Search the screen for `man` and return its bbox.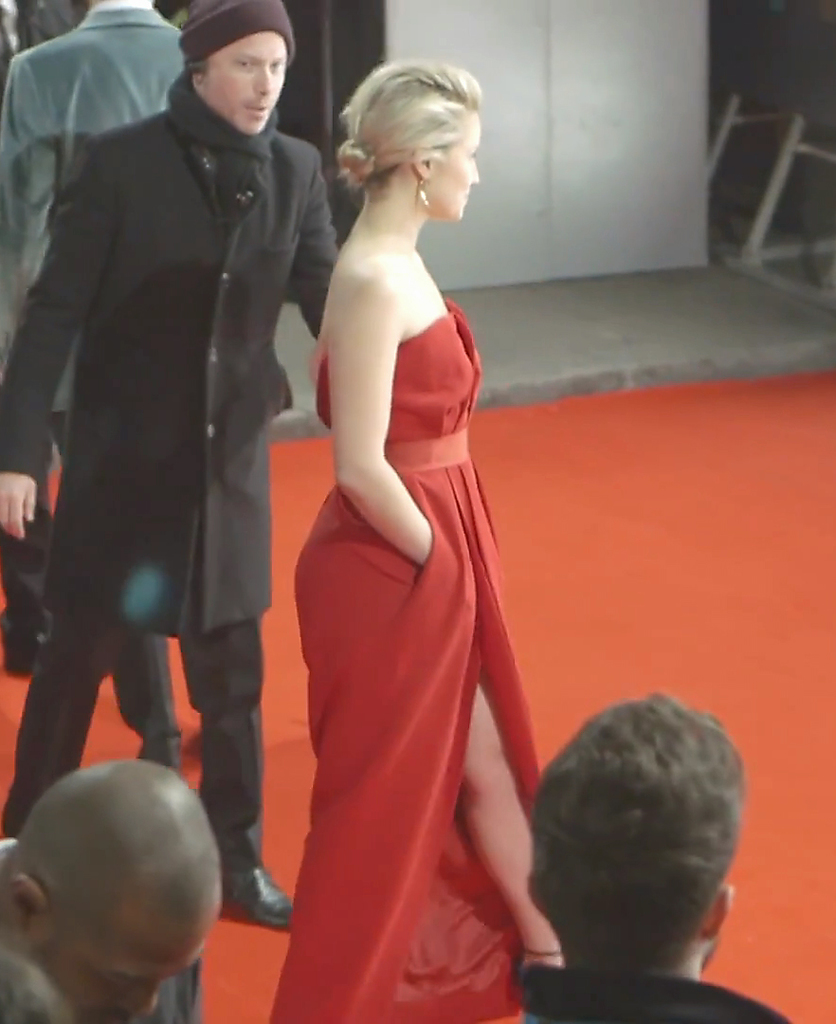
Found: rect(514, 698, 796, 1023).
